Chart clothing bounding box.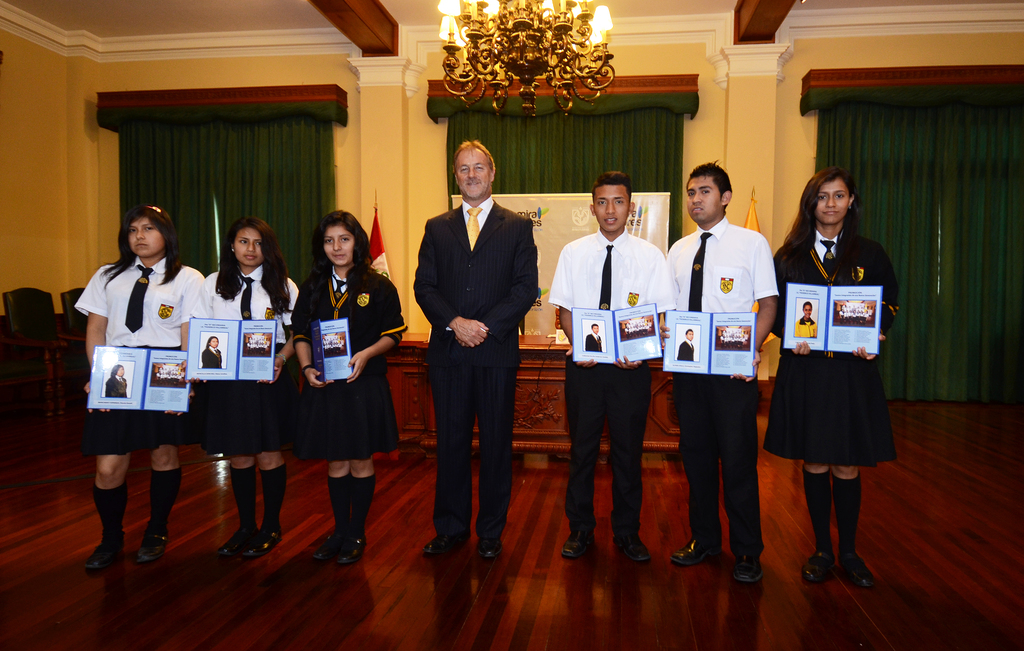
Charted: <box>772,237,912,470</box>.
